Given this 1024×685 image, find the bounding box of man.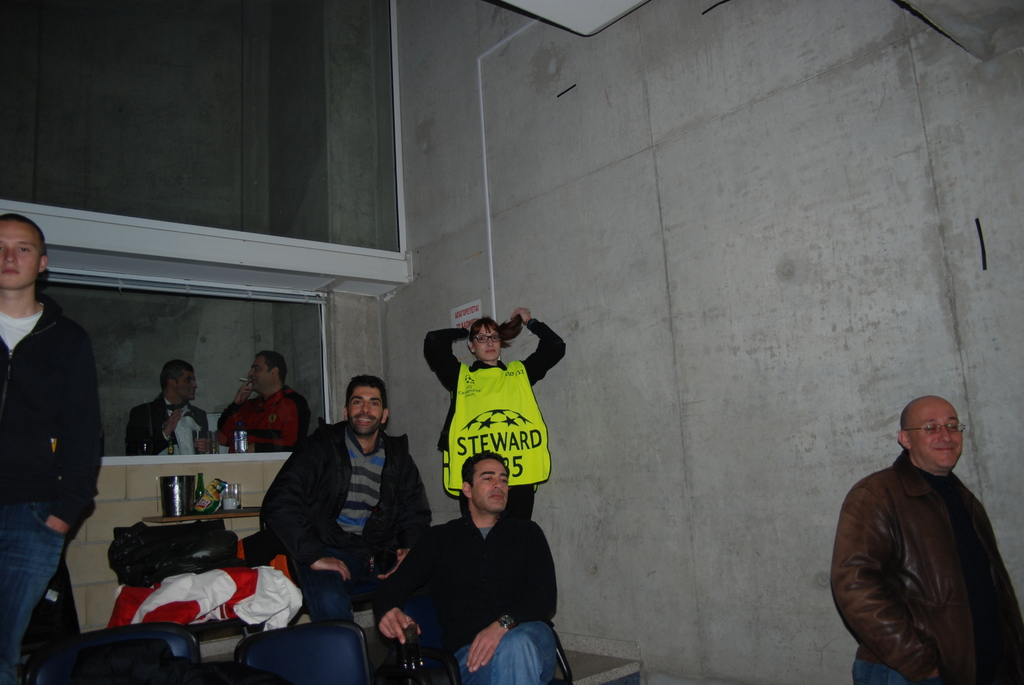
box=[828, 396, 1023, 684].
